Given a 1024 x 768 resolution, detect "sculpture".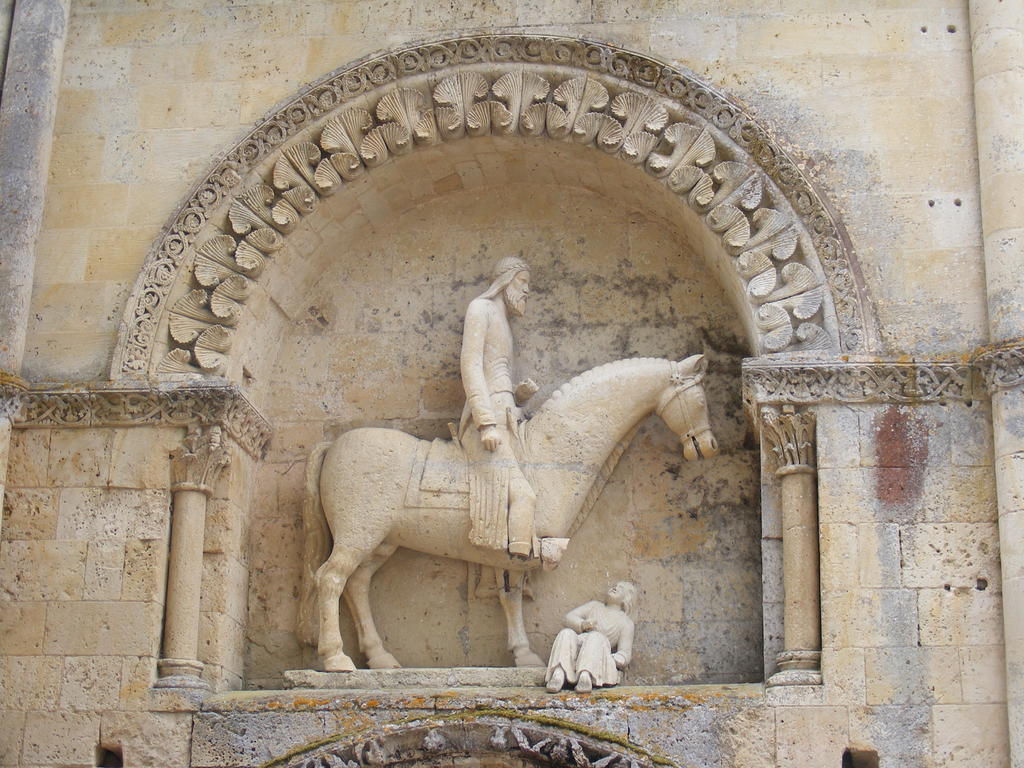
crop(541, 579, 637, 689).
